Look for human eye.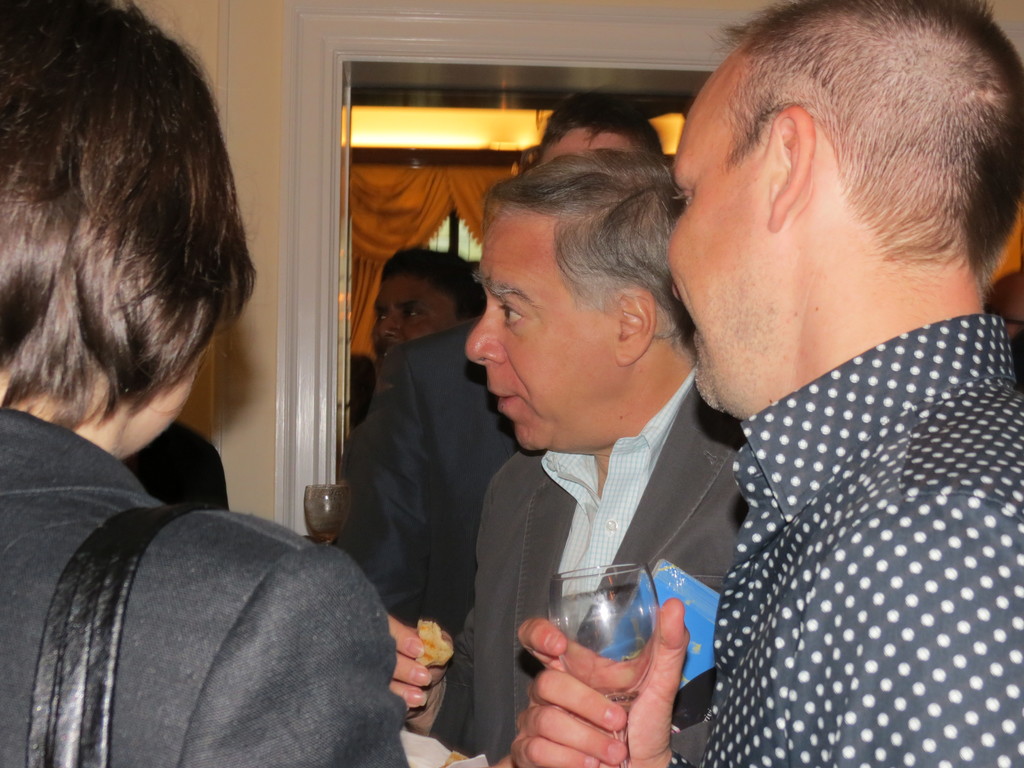
Found: {"left": 676, "top": 188, "right": 692, "bottom": 221}.
